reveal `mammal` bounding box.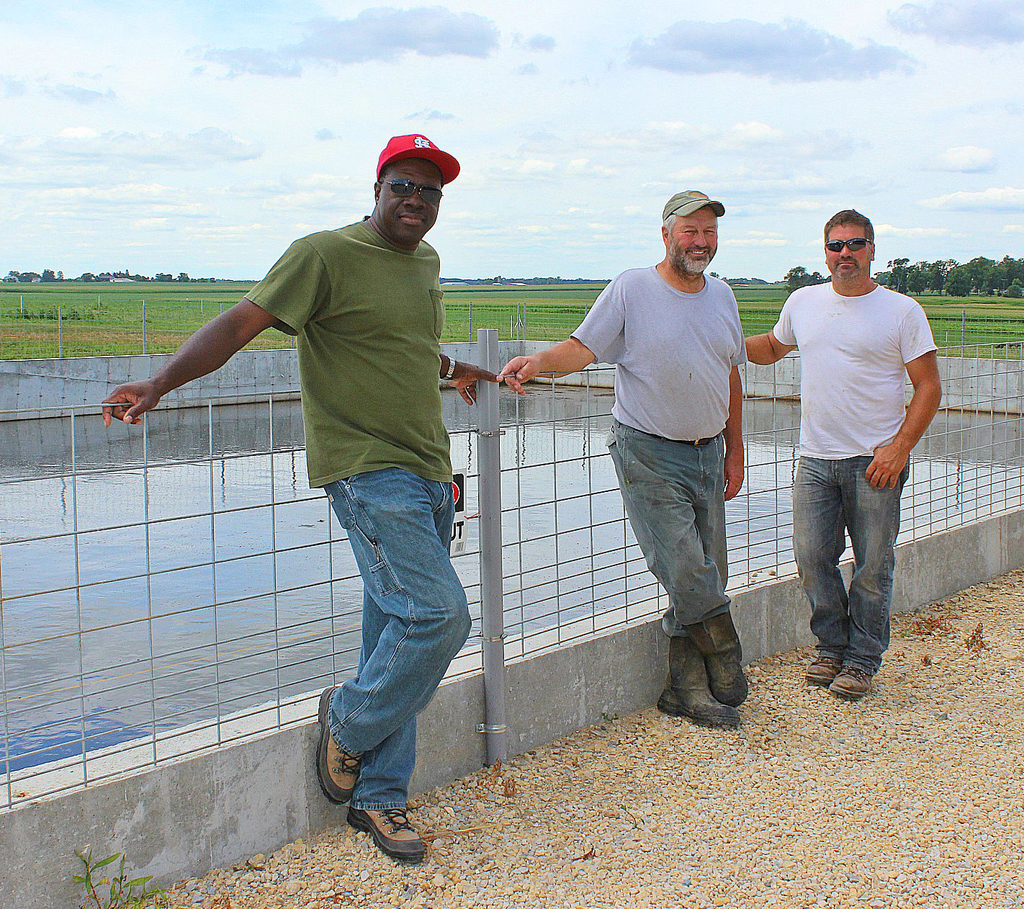
Revealed: select_region(500, 189, 744, 730).
